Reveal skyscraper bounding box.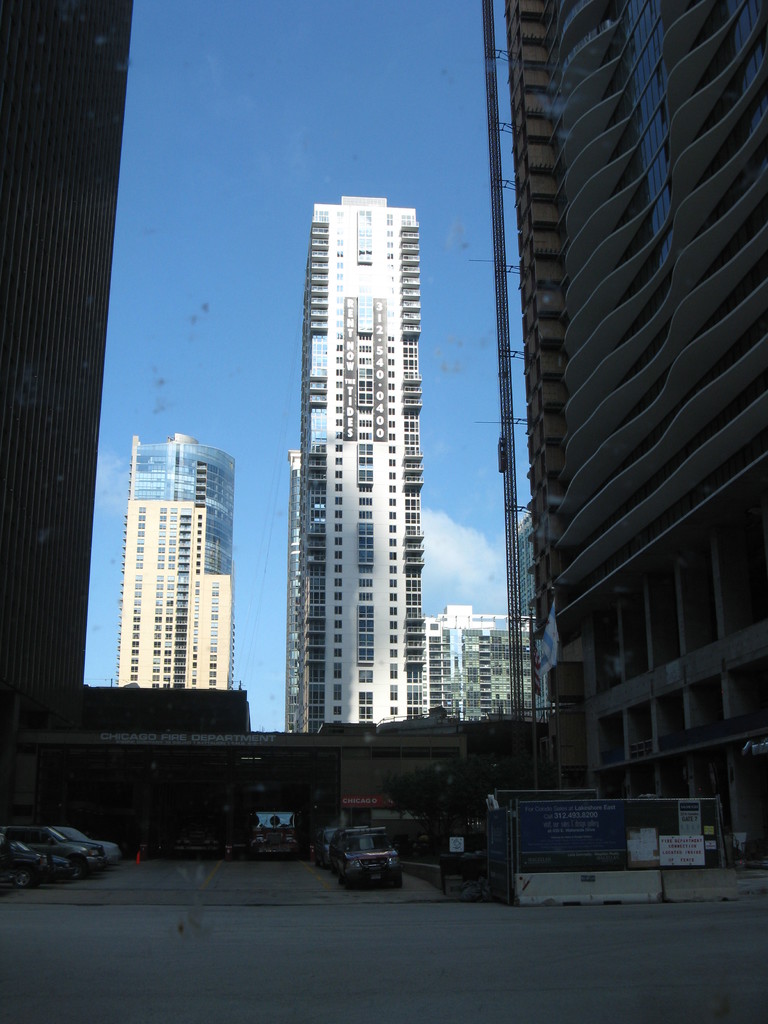
Revealed: {"left": 491, "top": 0, "right": 760, "bottom": 835}.
